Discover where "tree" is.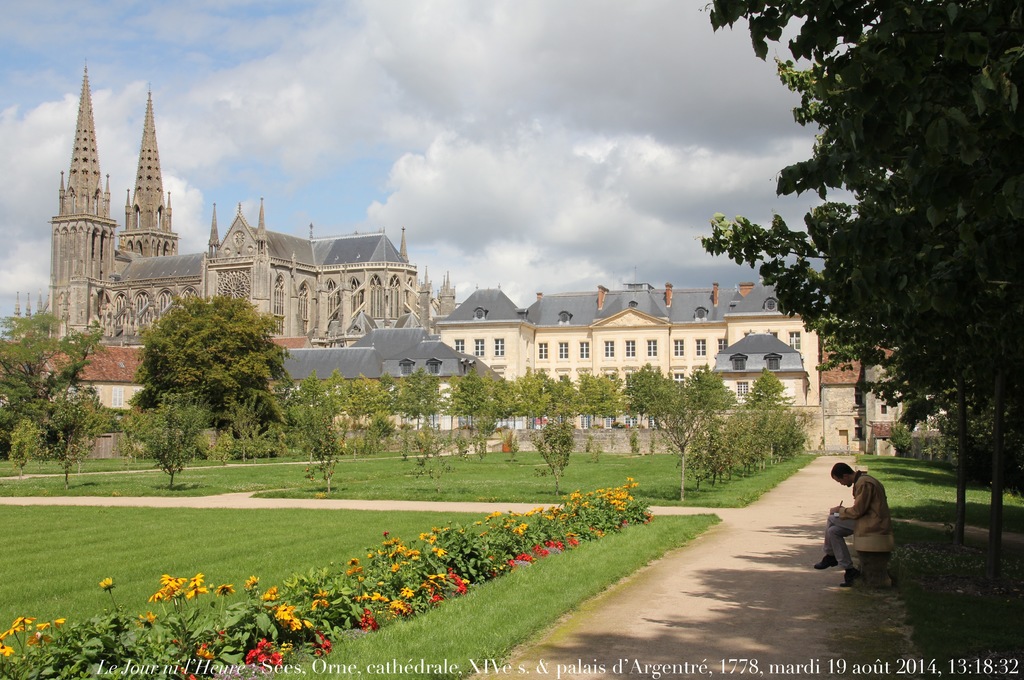
Discovered at [x1=750, y1=36, x2=1007, y2=494].
